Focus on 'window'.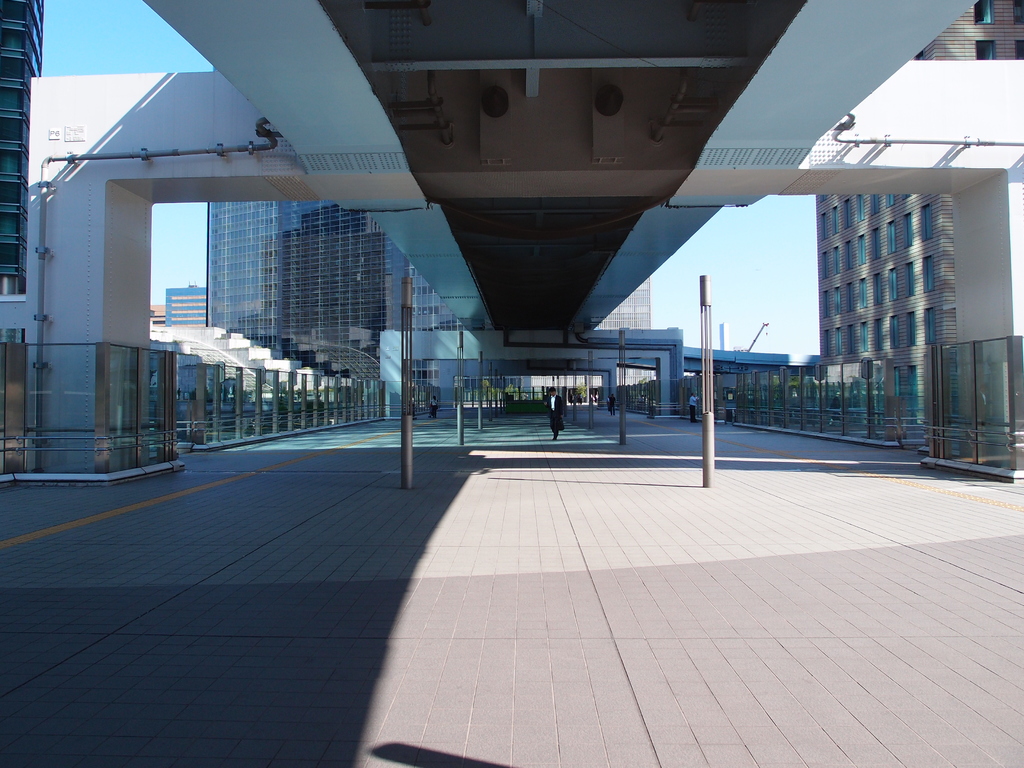
Focused at (906,309,916,346).
